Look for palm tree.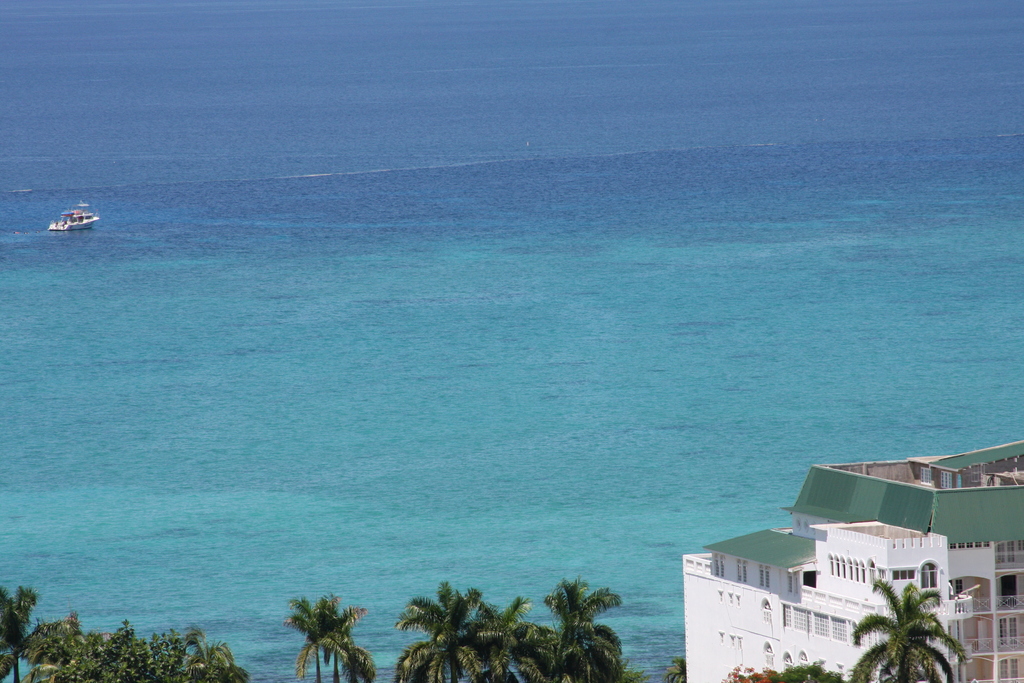
Found: bbox(515, 575, 636, 682).
